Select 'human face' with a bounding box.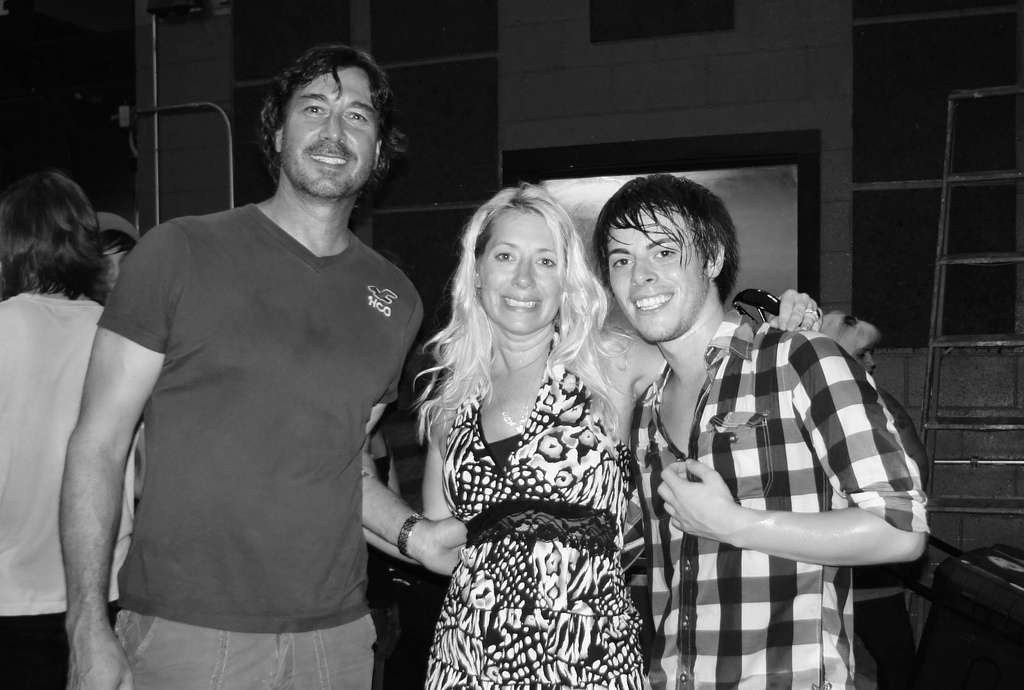
{"x1": 465, "y1": 204, "x2": 560, "y2": 333}.
